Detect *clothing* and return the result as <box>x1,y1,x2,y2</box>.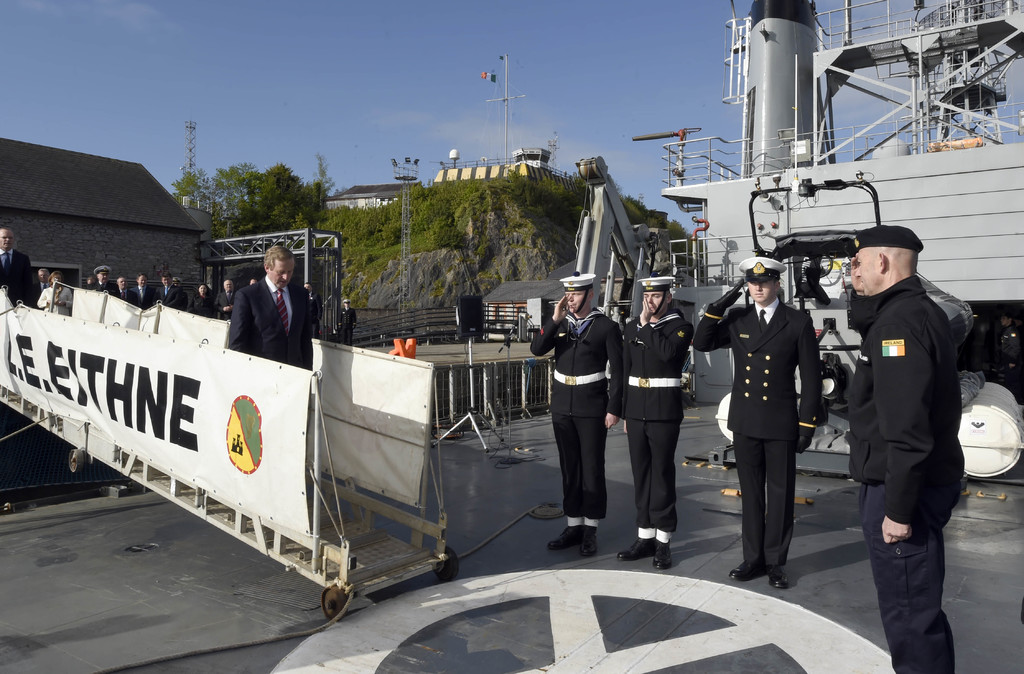
<box>0,251,33,304</box>.
